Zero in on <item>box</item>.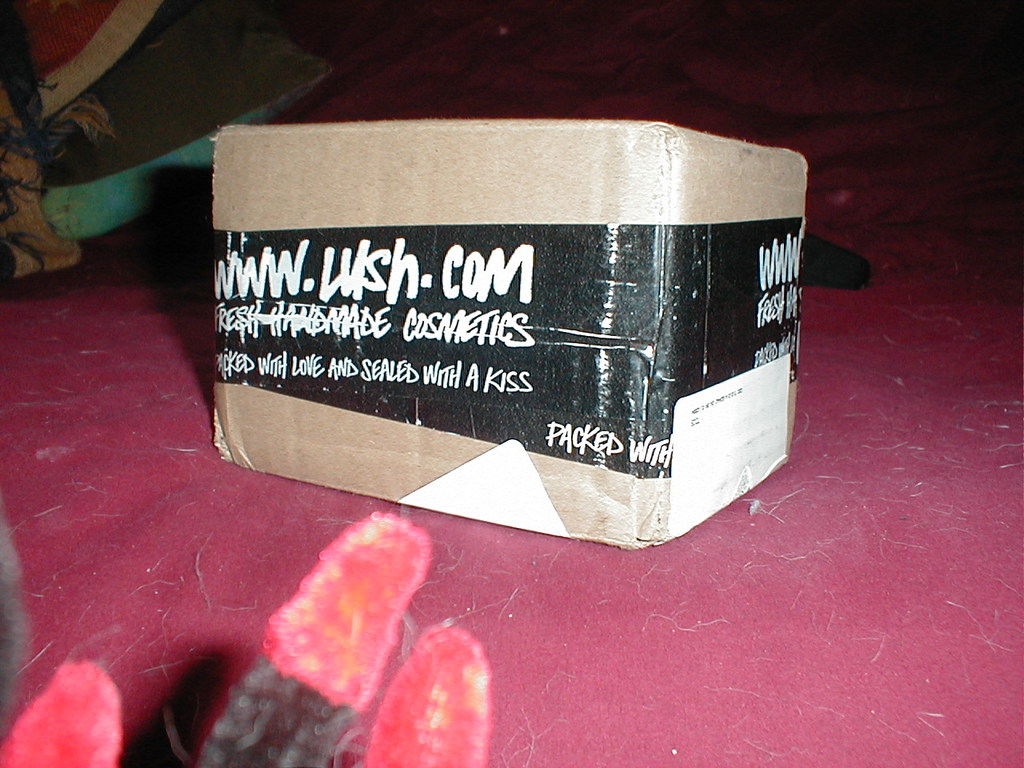
Zeroed in: [193,122,793,470].
